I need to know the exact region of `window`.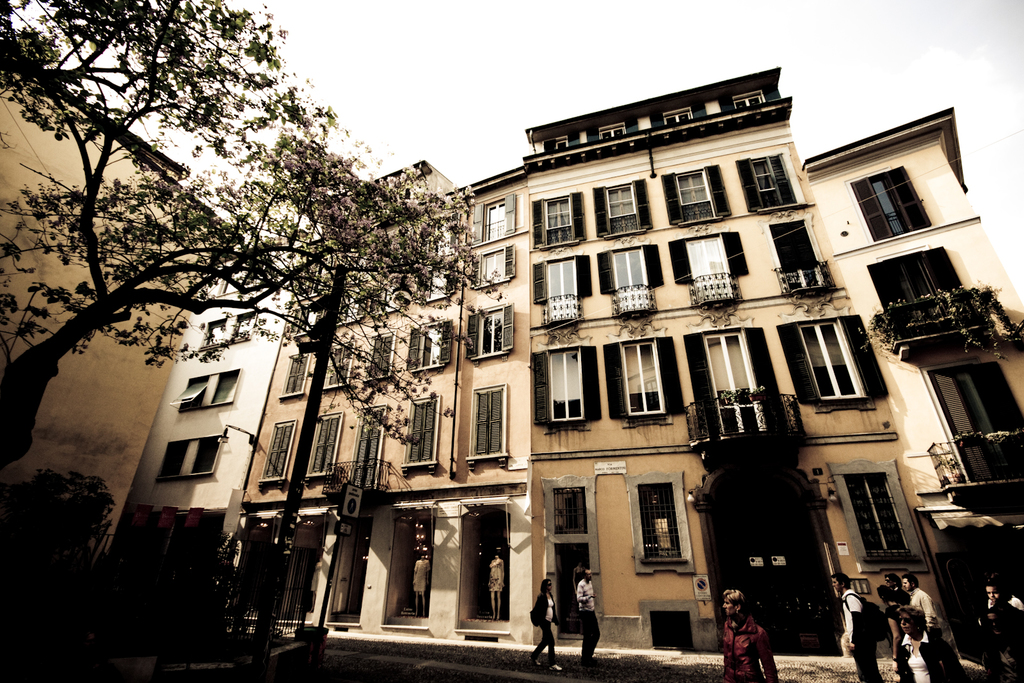
Region: x1=676, y1=230, x2=735, y2=308.
